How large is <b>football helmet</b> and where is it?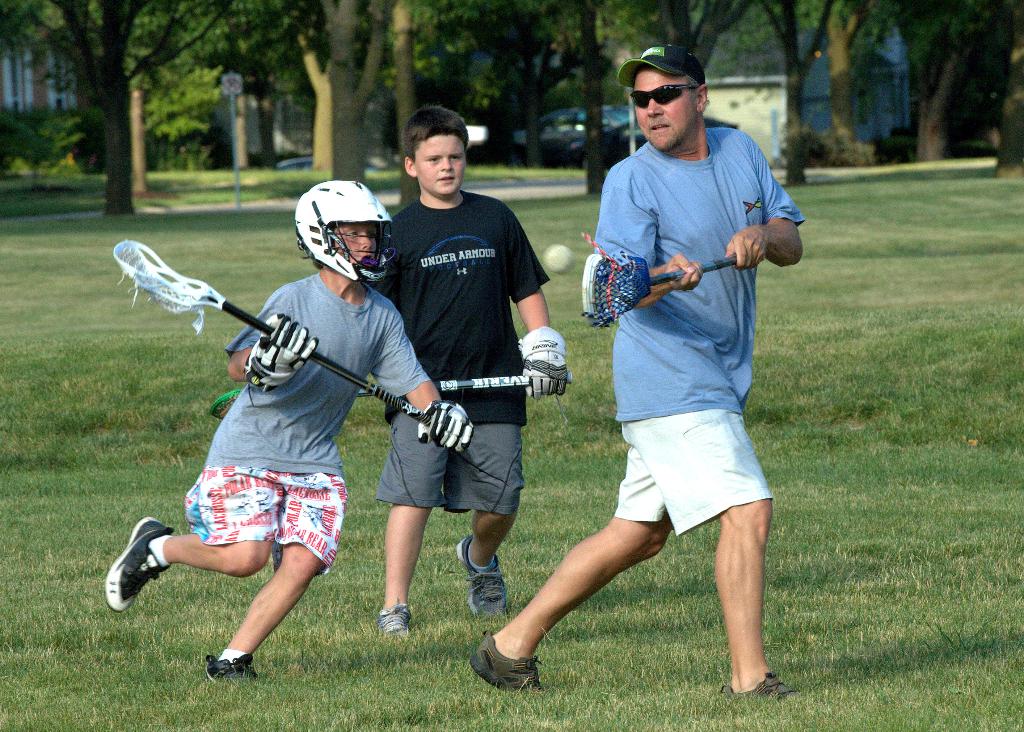
Bounding box: 292, 181, 400, 285.
